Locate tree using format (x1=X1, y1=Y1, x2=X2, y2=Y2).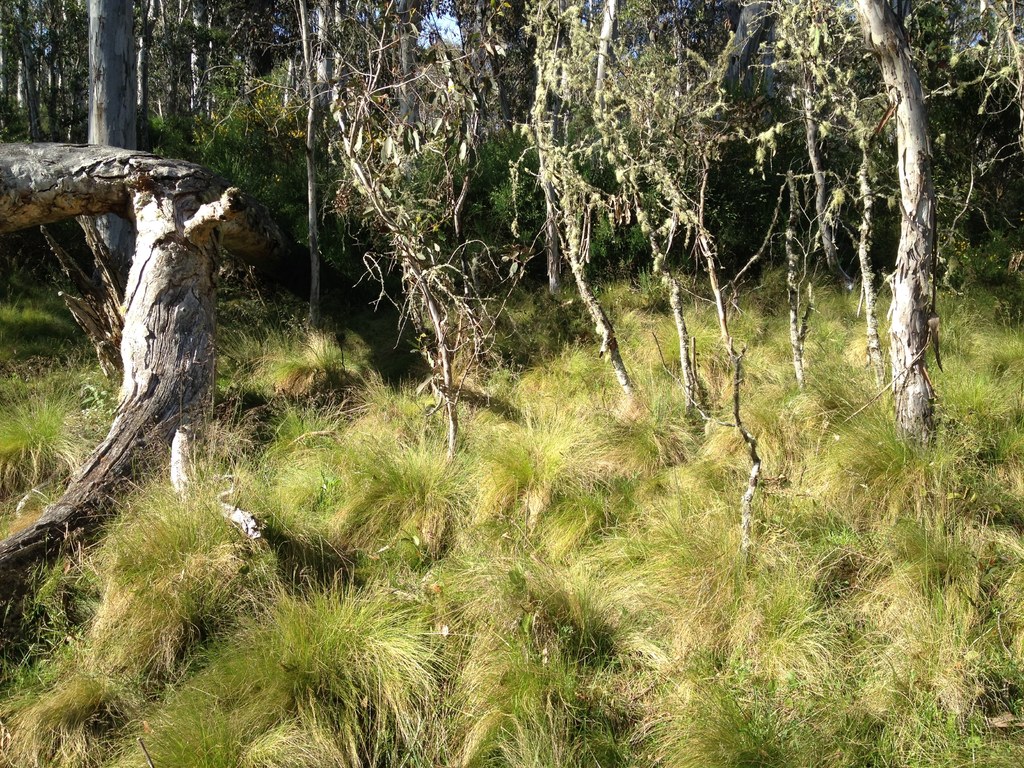
(x1=717, y1=0, x2=781, y2=178).
